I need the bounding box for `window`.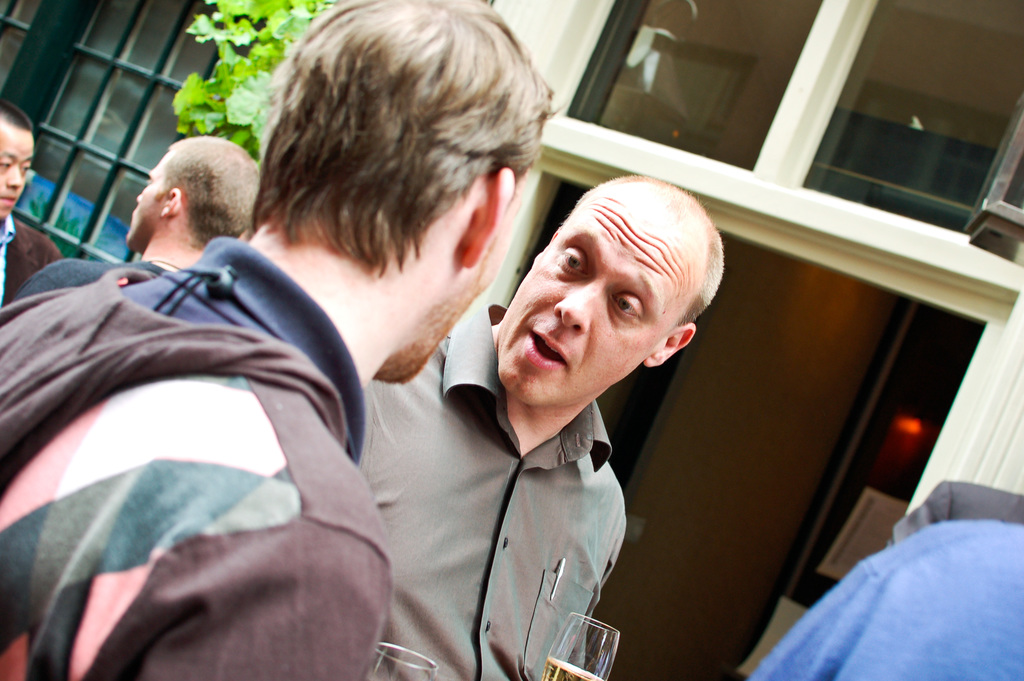
Here it is: box(555, 0, 833, 167).
